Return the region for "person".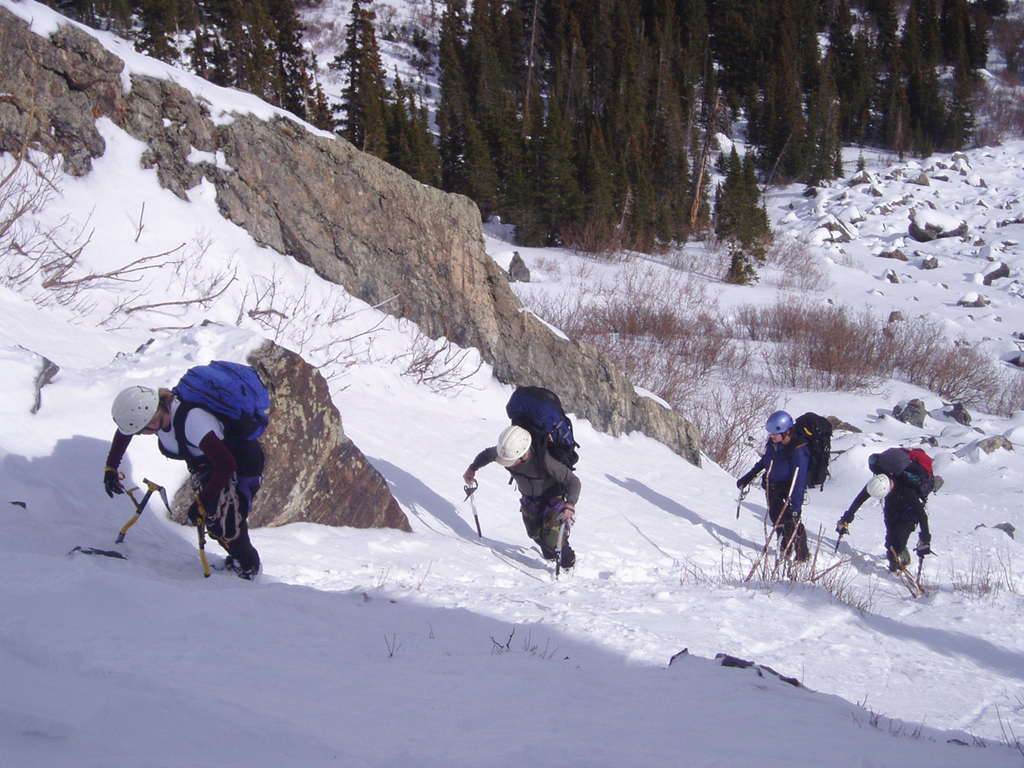
(103, 384, 269, 585).
